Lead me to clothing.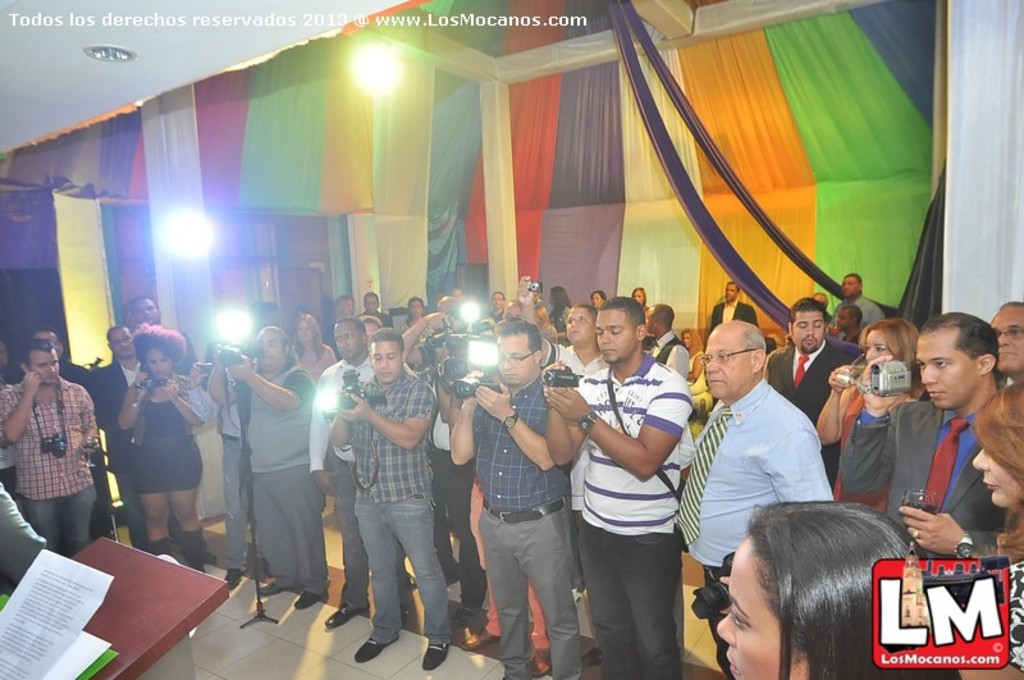
Lead to region(472, 373, 586, 679).
